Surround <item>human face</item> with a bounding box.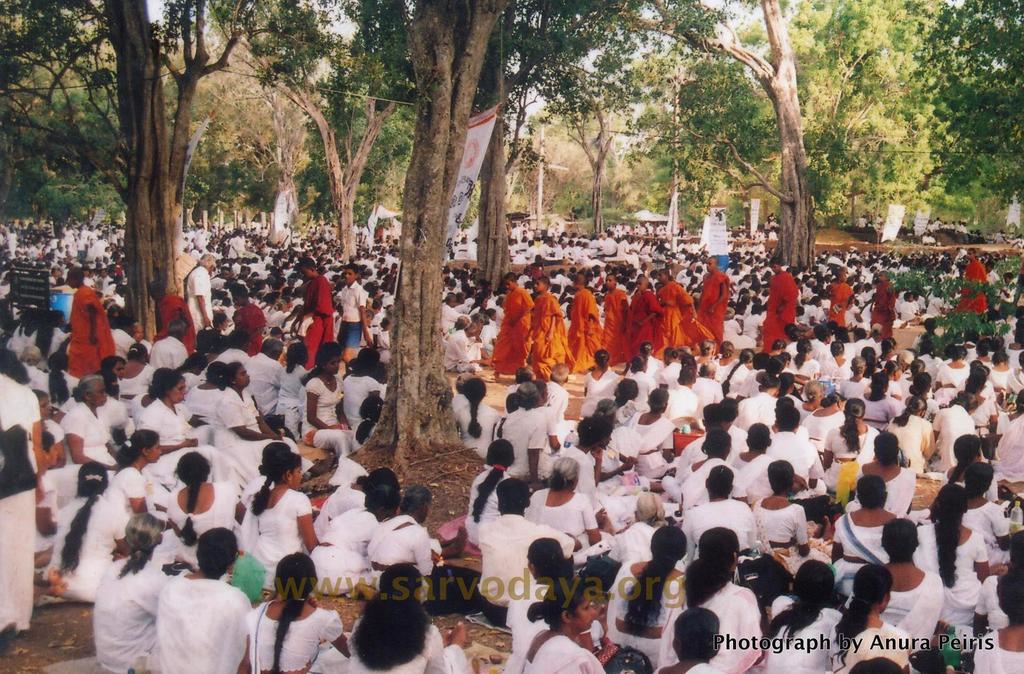
left=65, top=273, right=76, bottom=290.
